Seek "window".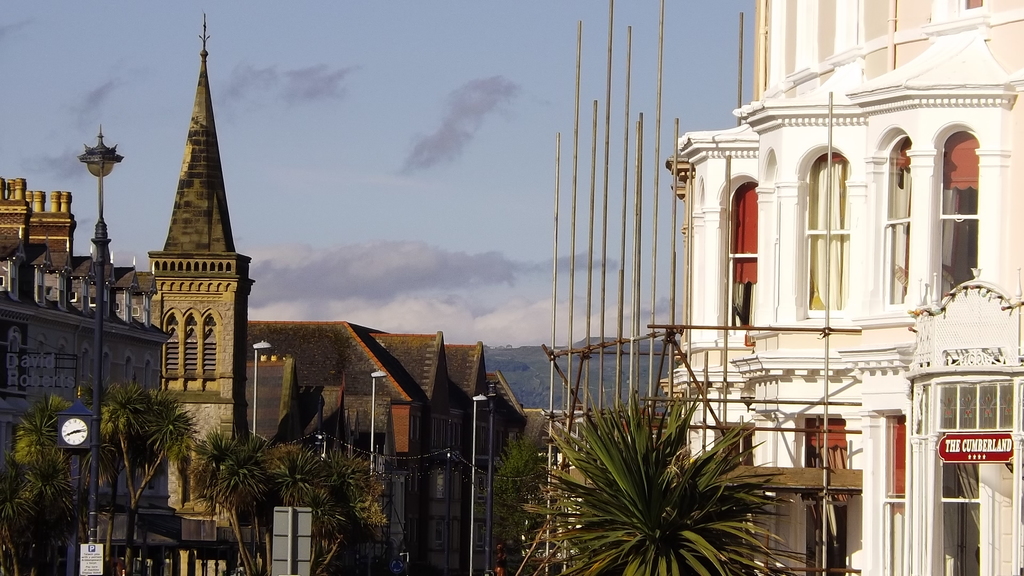
pyautogui.locateOnScreen(99, 346, 114, 397).
